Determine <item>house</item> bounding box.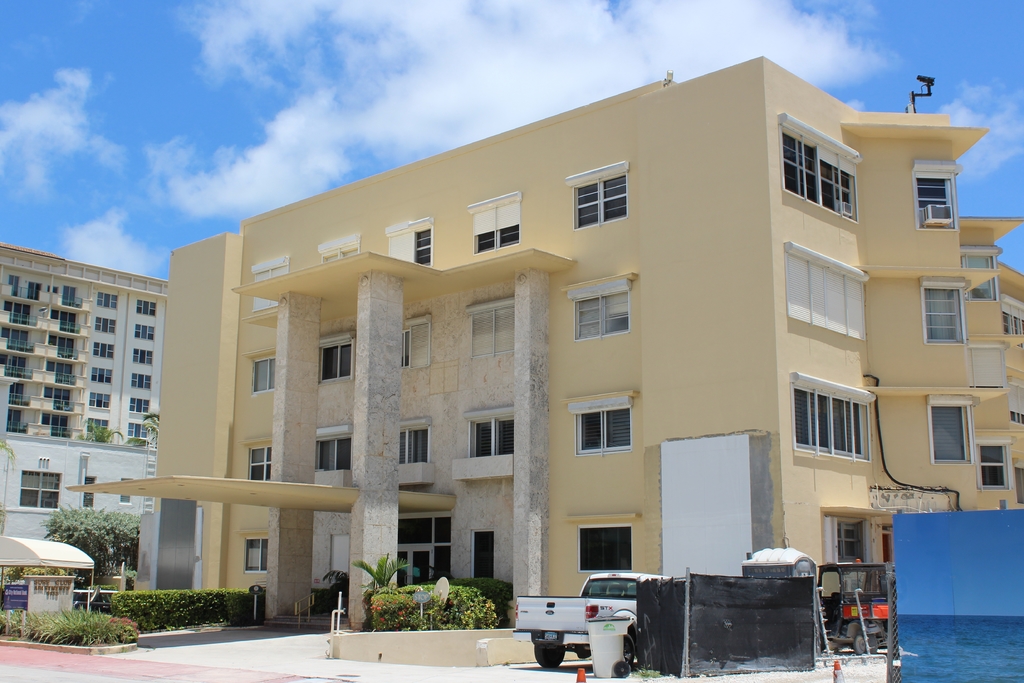
Determined: [x1=0, y1=240, x2=170, y2=445].
